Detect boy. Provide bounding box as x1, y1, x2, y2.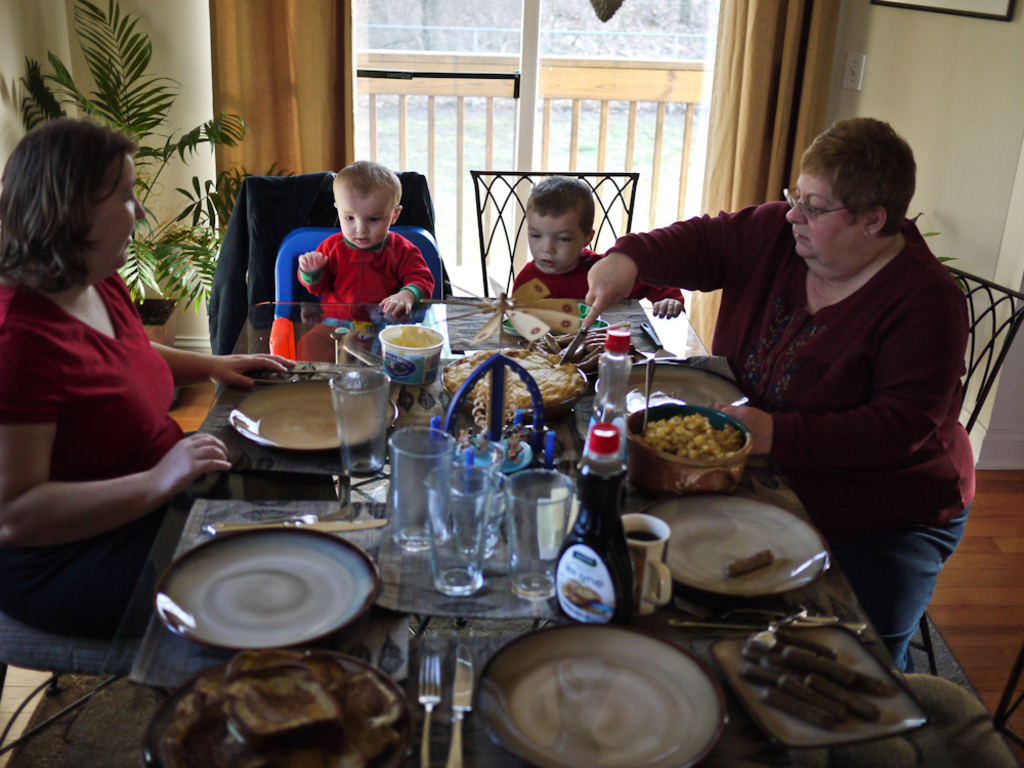
275, 158, 435, 351.
